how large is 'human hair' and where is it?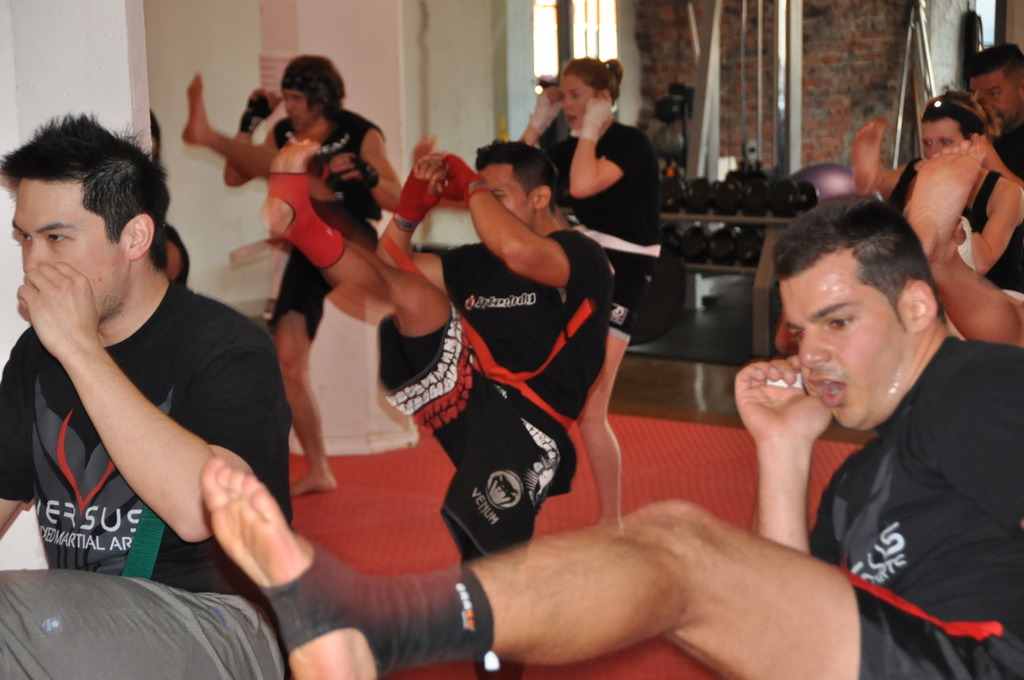
Bounding box: Rect(13, 119, 162, 294).
